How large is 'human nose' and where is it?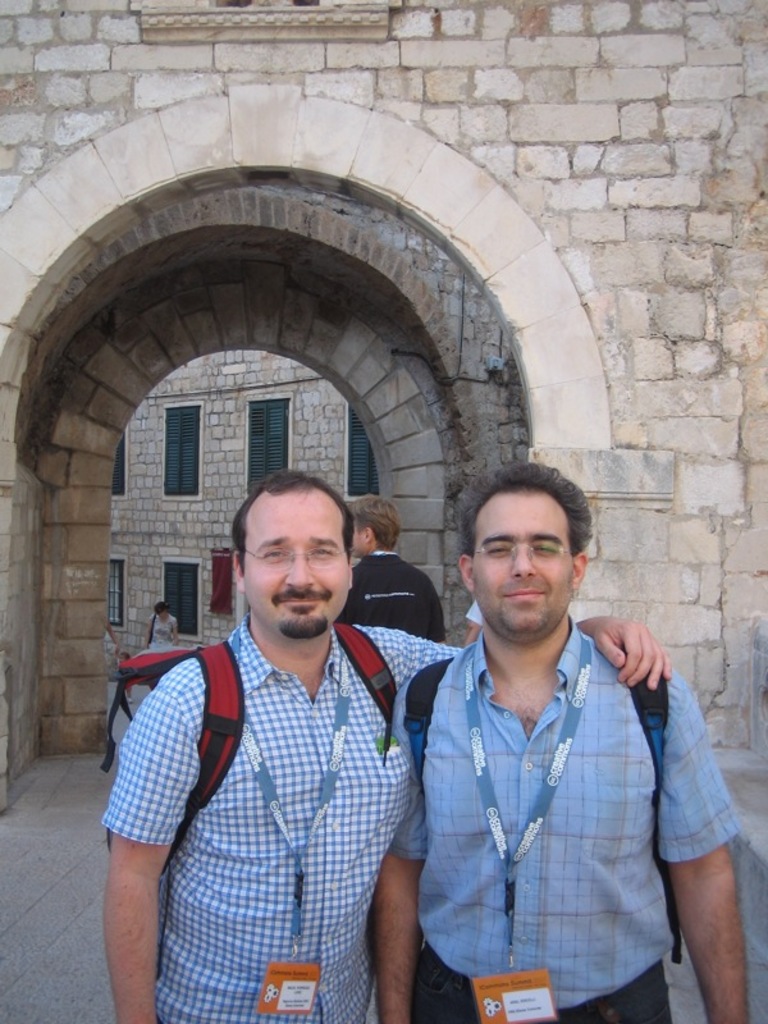
Bounding box: rect(283, 548, 314, 588).
